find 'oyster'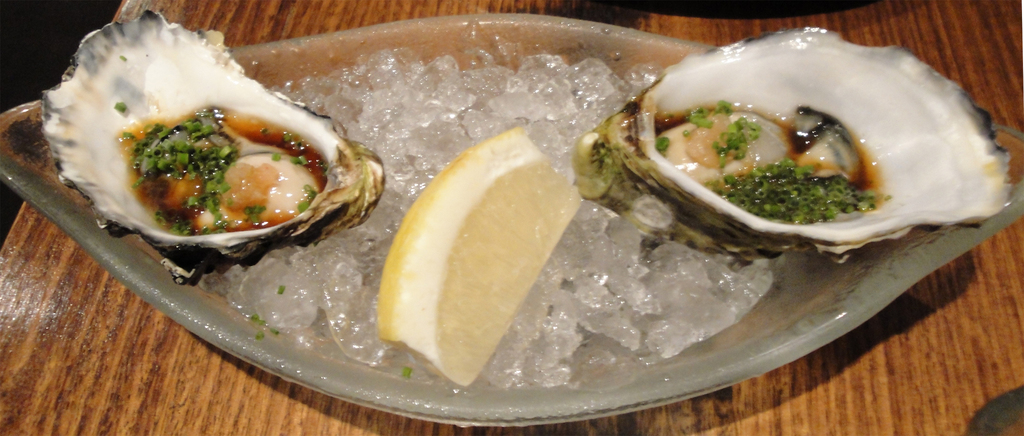
571,26,1012,262
